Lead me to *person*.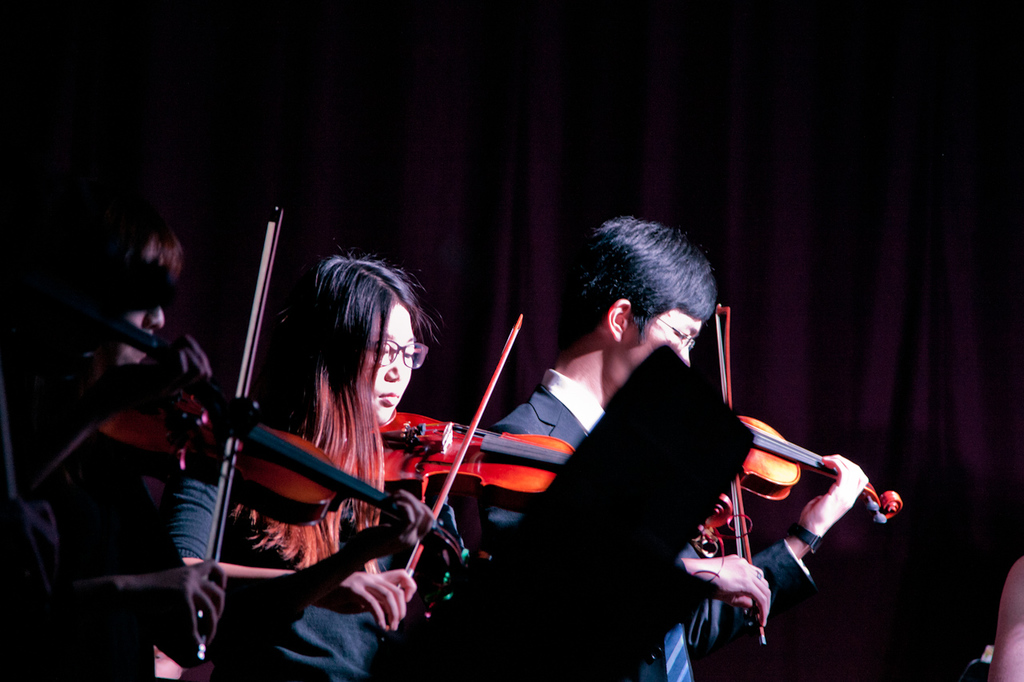
Lead to x1=201, y1=248, x2=464, y2=681.
